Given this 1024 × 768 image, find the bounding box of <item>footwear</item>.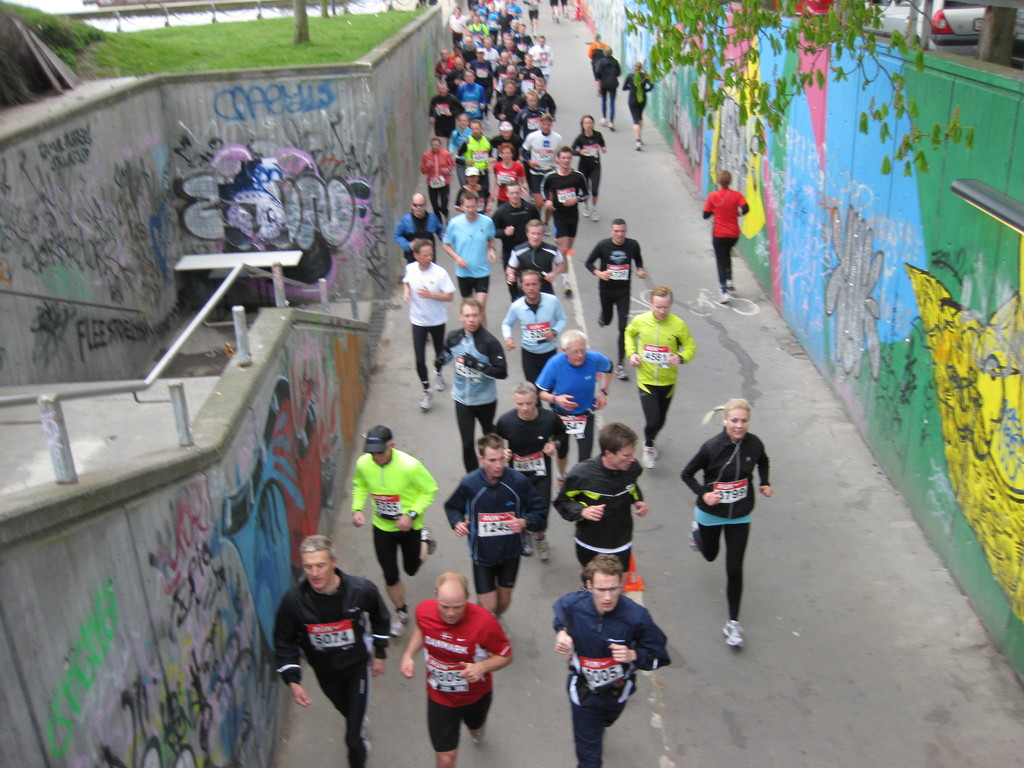
[721, 620, 748, 657].
